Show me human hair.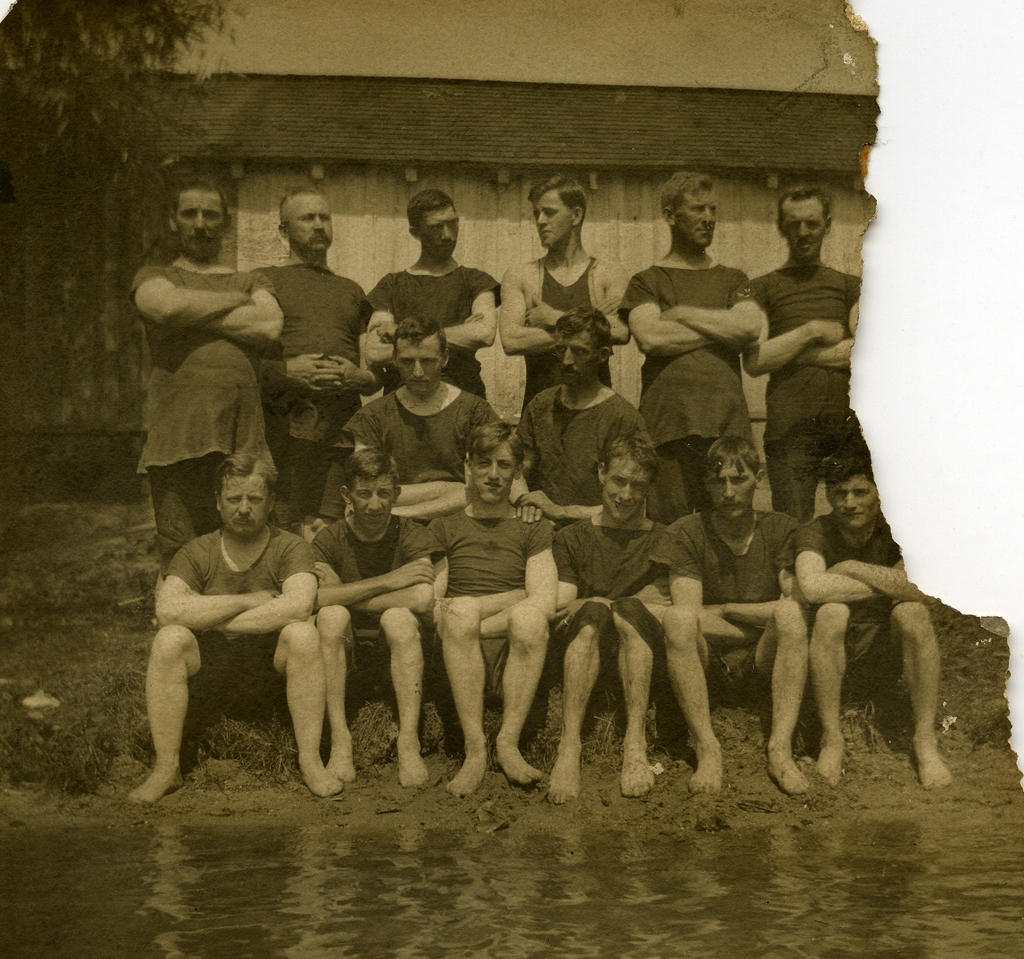
human hair is here: bbox(172, 179, 233, 212).
